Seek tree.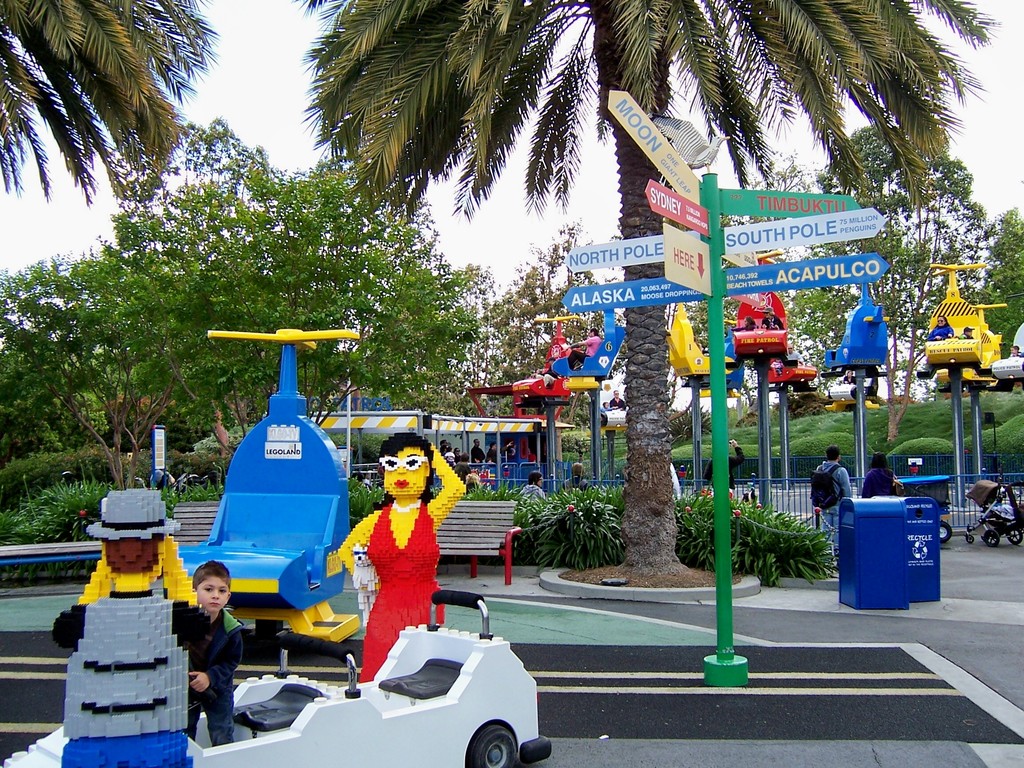
locate(0, 233, 251, 512).
